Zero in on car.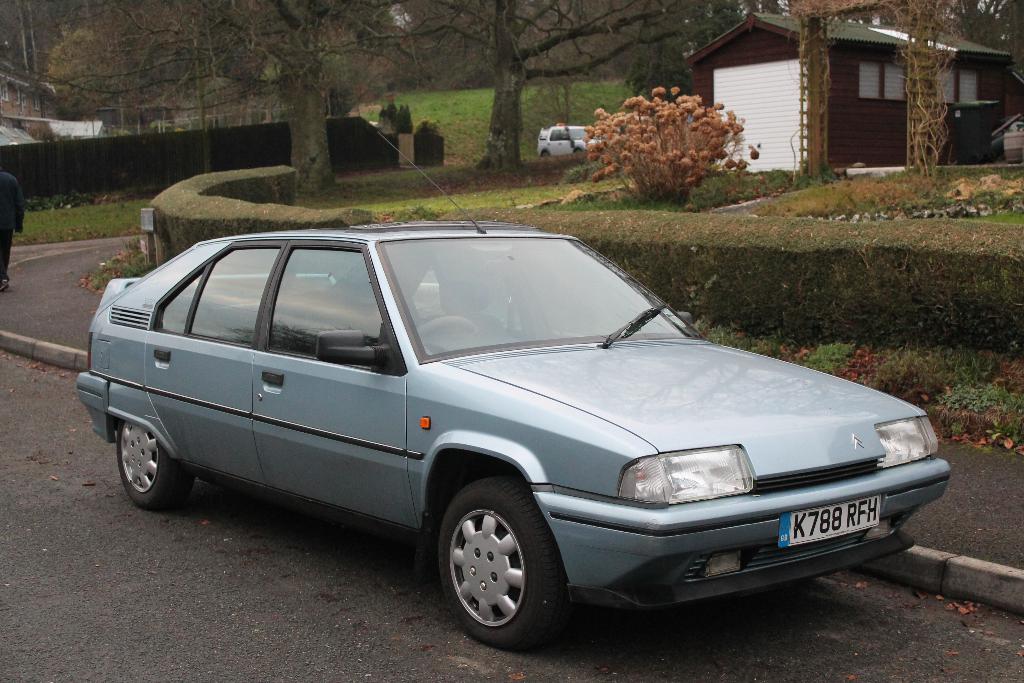
Zeroed in: box(536, 122, 598, 157).
